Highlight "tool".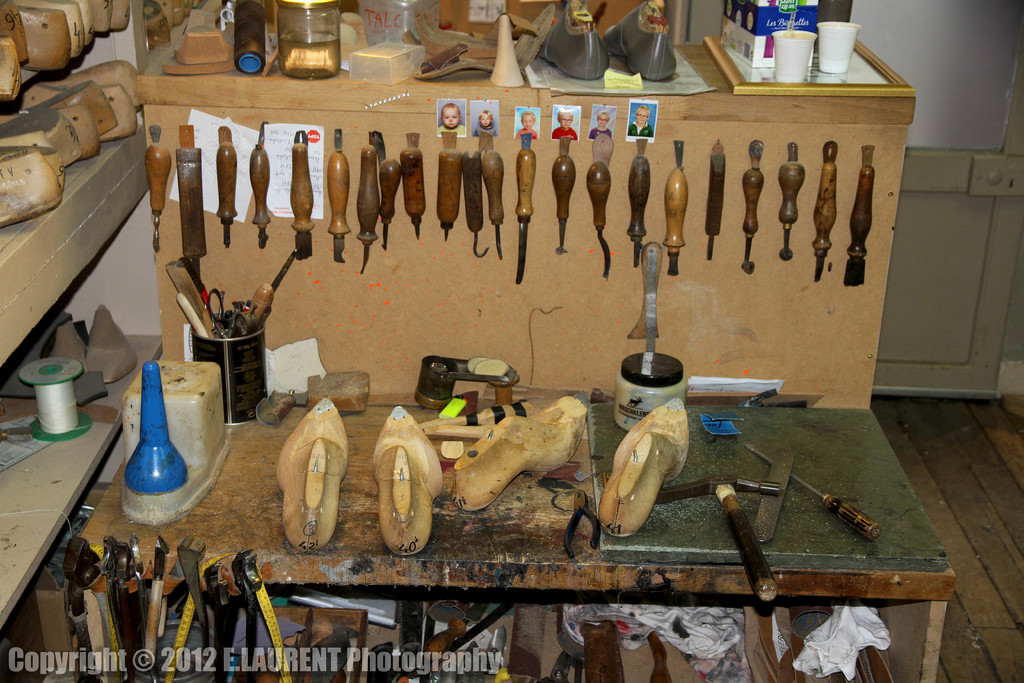
Highlighted region: select_region(623, 158, 647, 265).
